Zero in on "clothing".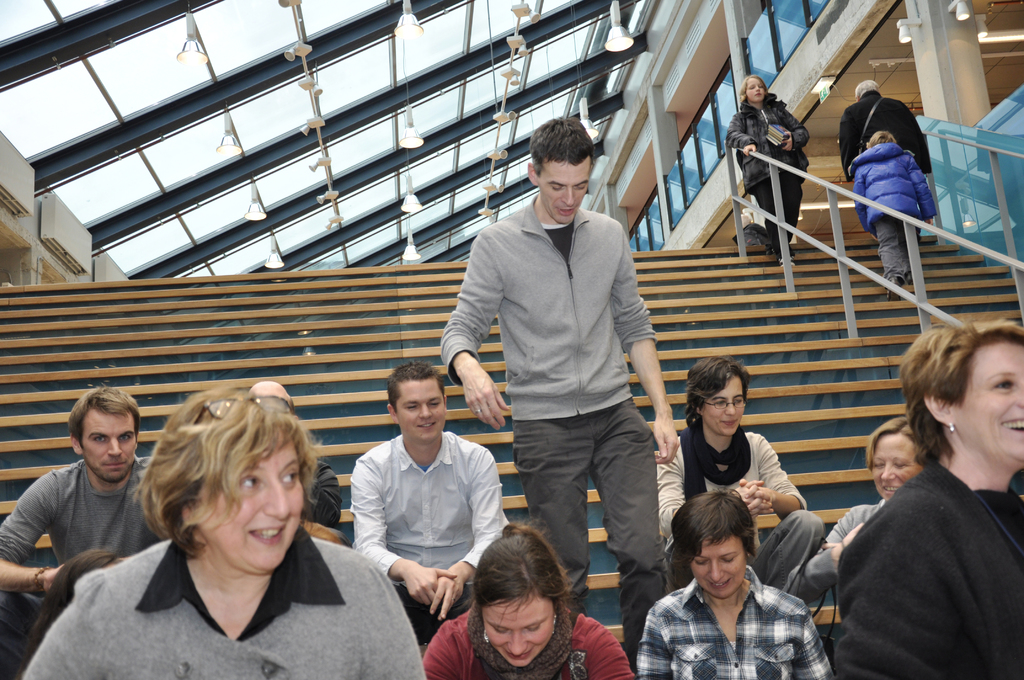
Zeroed in: (left=353, top=429, right=512, bottom=640).
